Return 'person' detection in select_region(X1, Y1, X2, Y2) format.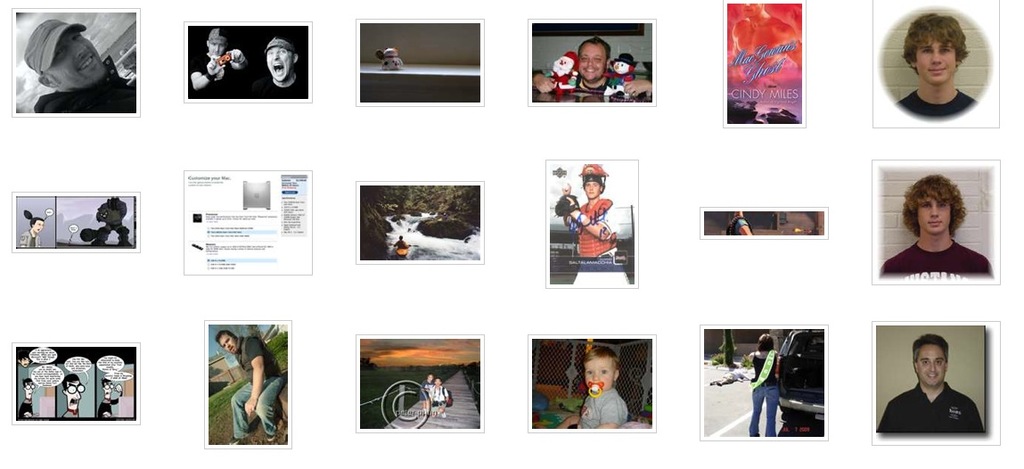
select_region(741, 334, 776, 438).
